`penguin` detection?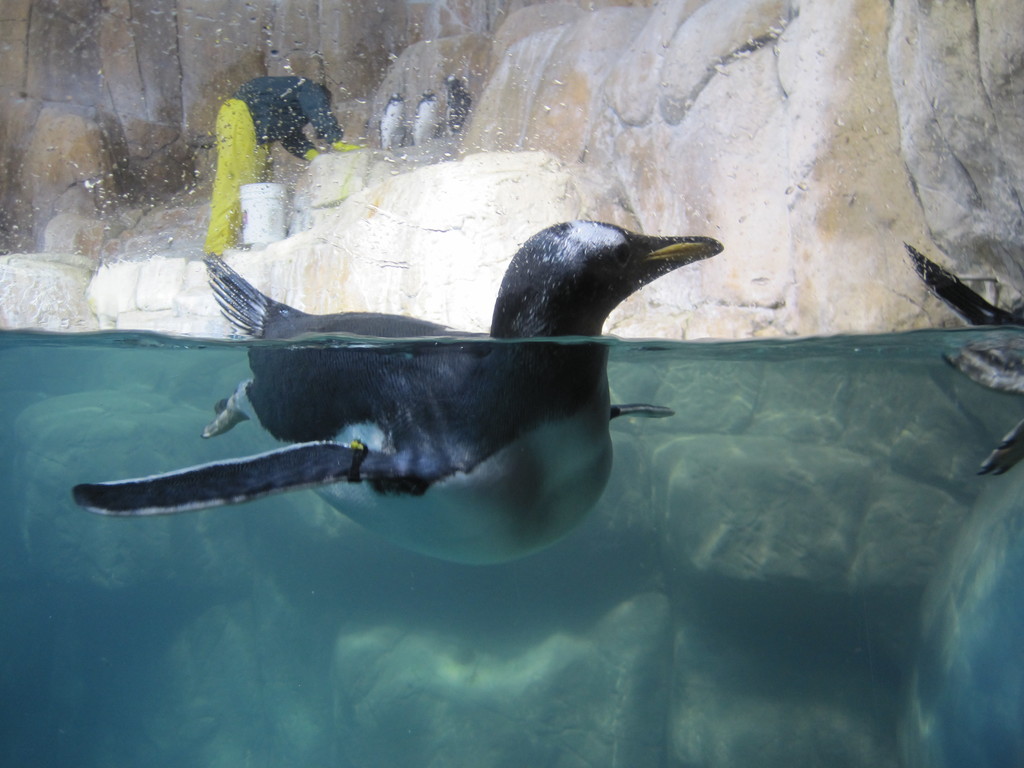
region(70, 212, 725, 572)
